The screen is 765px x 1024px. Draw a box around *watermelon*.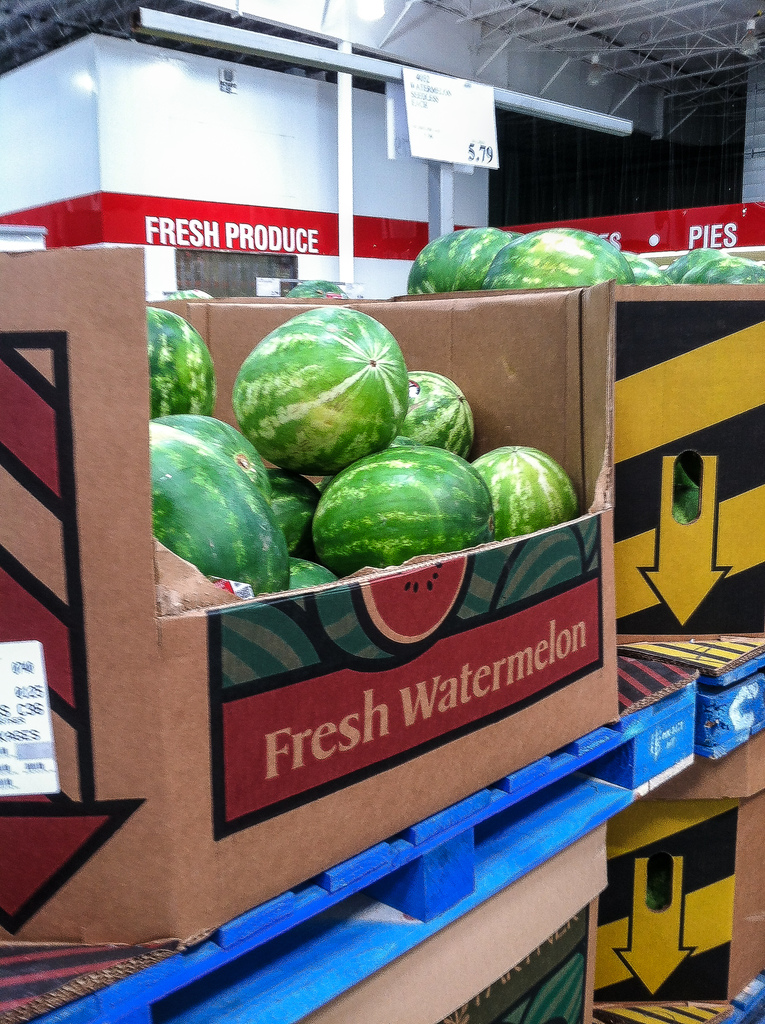
<box>494,531,590,605</box>.
